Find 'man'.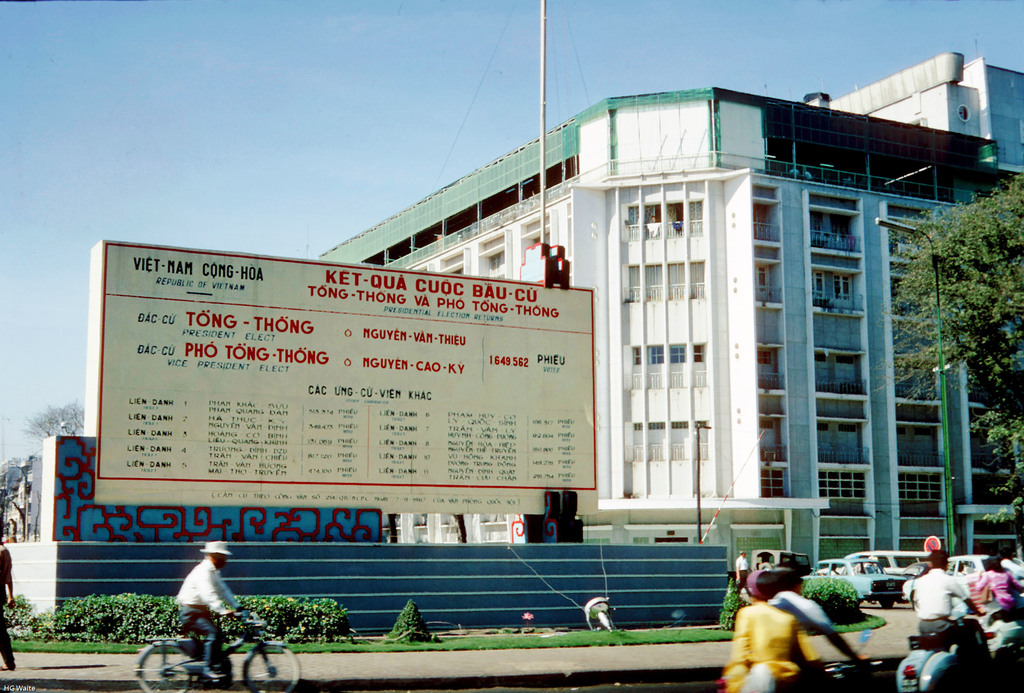
176, 539, 243, 675.
